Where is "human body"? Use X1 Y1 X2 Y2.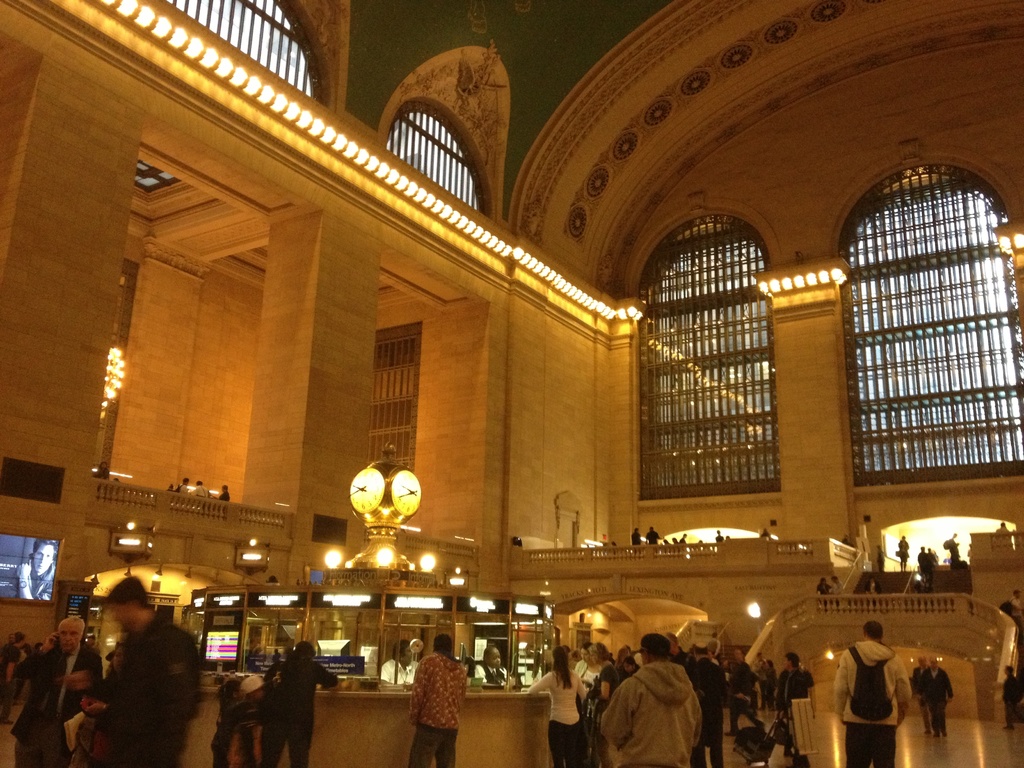
472 664 511 691.
